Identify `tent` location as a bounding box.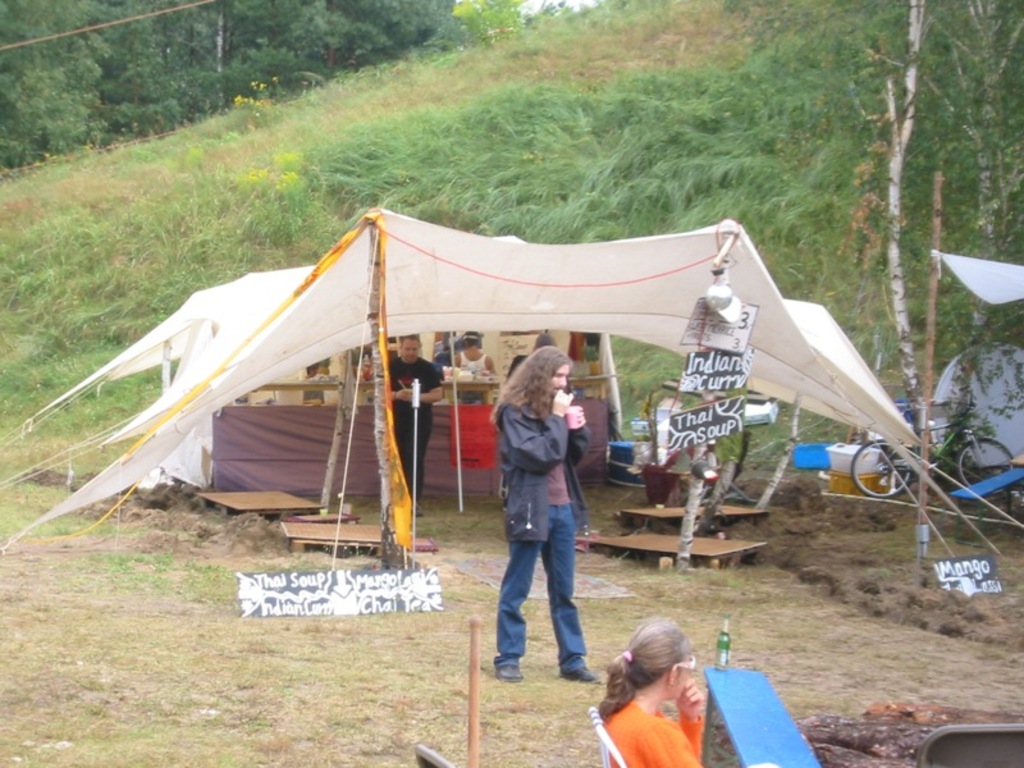
bbox=[51, 207, 947, 585].
